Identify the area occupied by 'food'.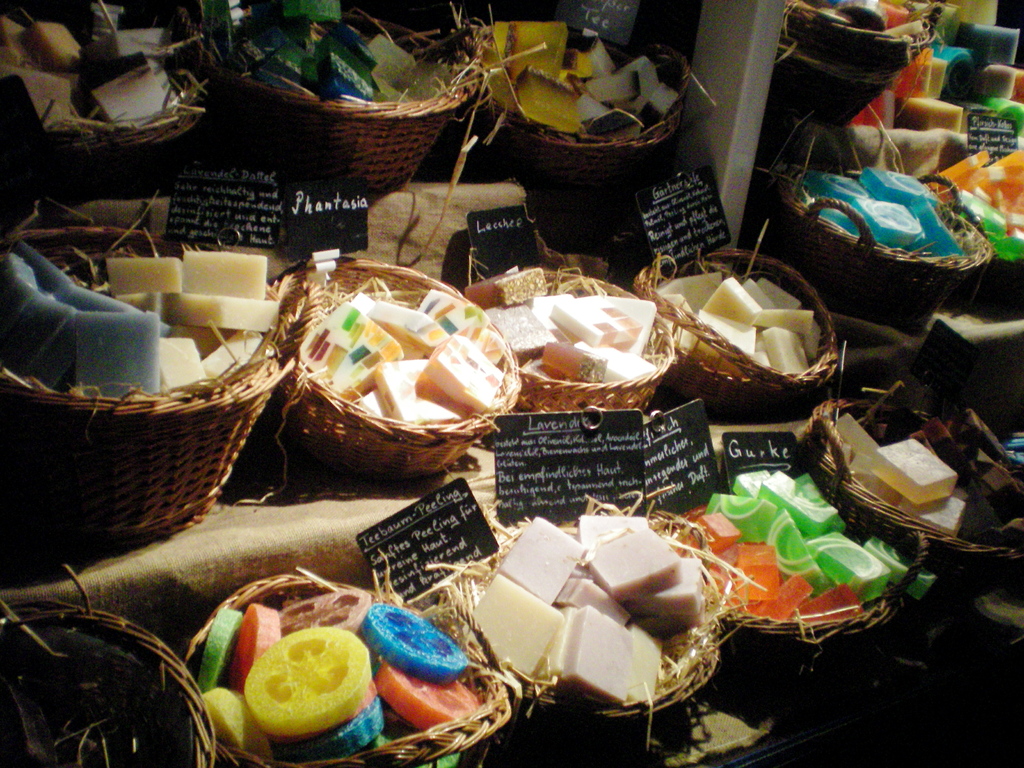
Area: (0, 241, 283, 397).
